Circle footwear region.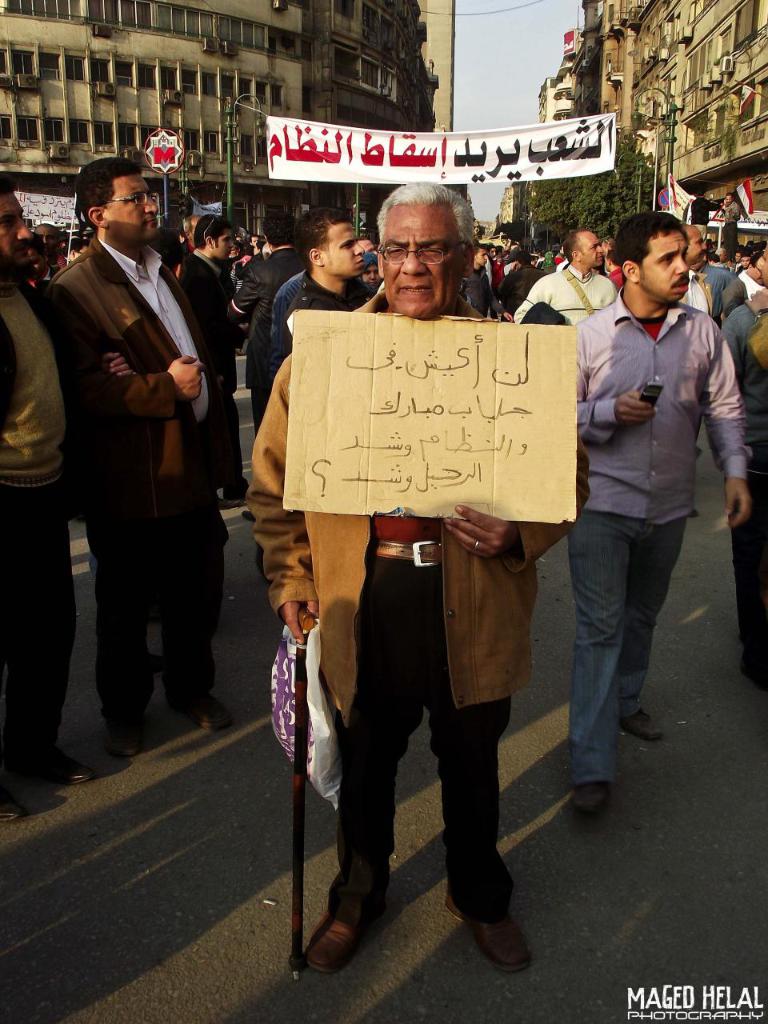
Region: (0, 797, 23, 823).
